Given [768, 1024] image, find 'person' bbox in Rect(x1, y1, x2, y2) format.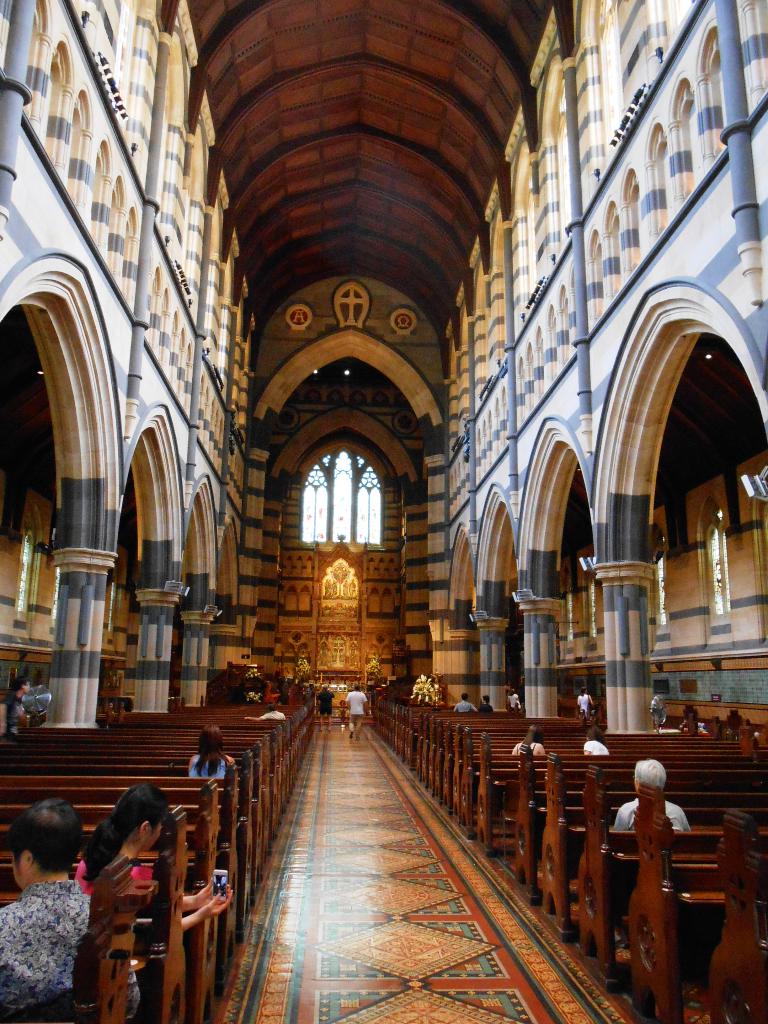
Rect(513, 720, 549, 764).
